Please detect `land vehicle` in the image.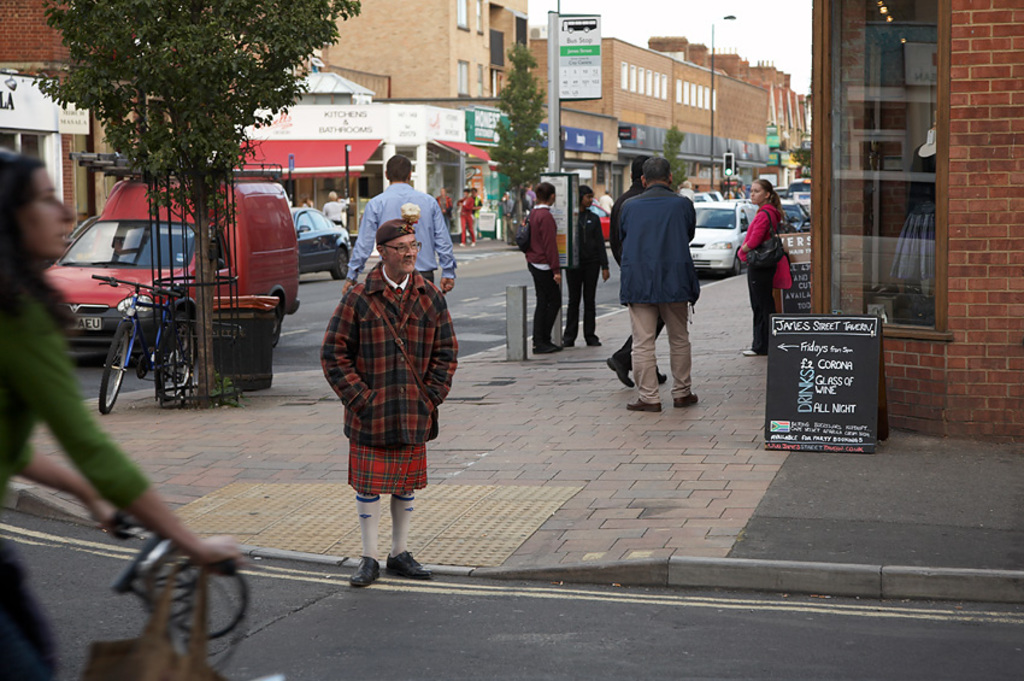
685,198,755,275.
